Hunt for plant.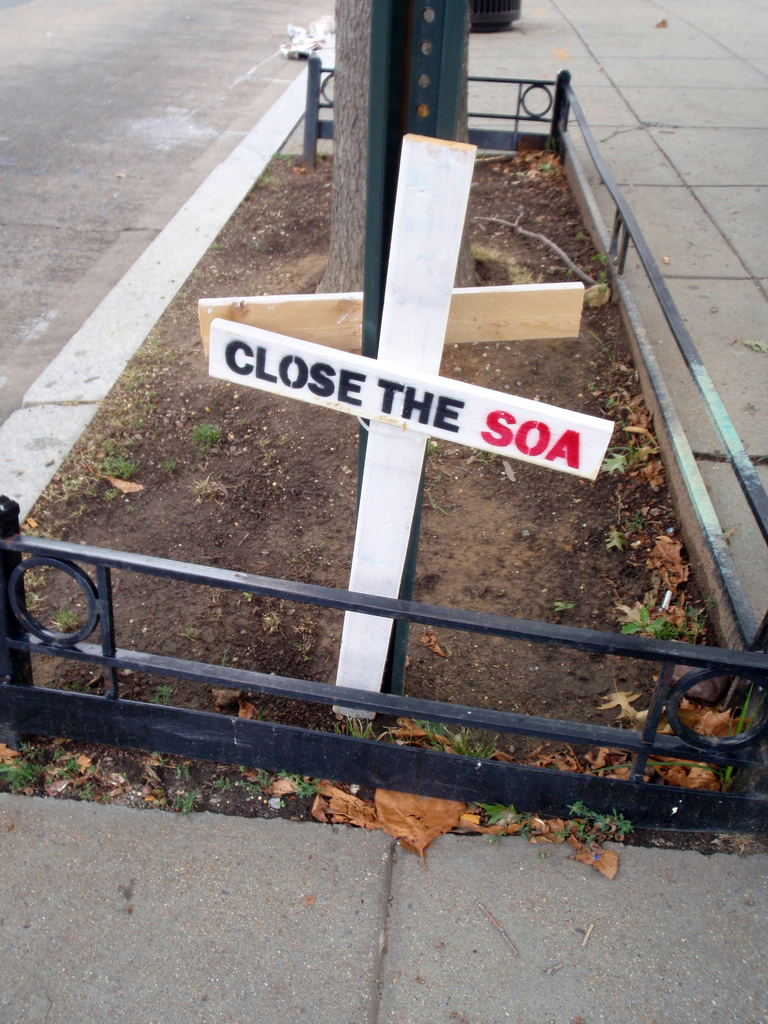
Hunted down at BBox(567, 253, 607, 314).
